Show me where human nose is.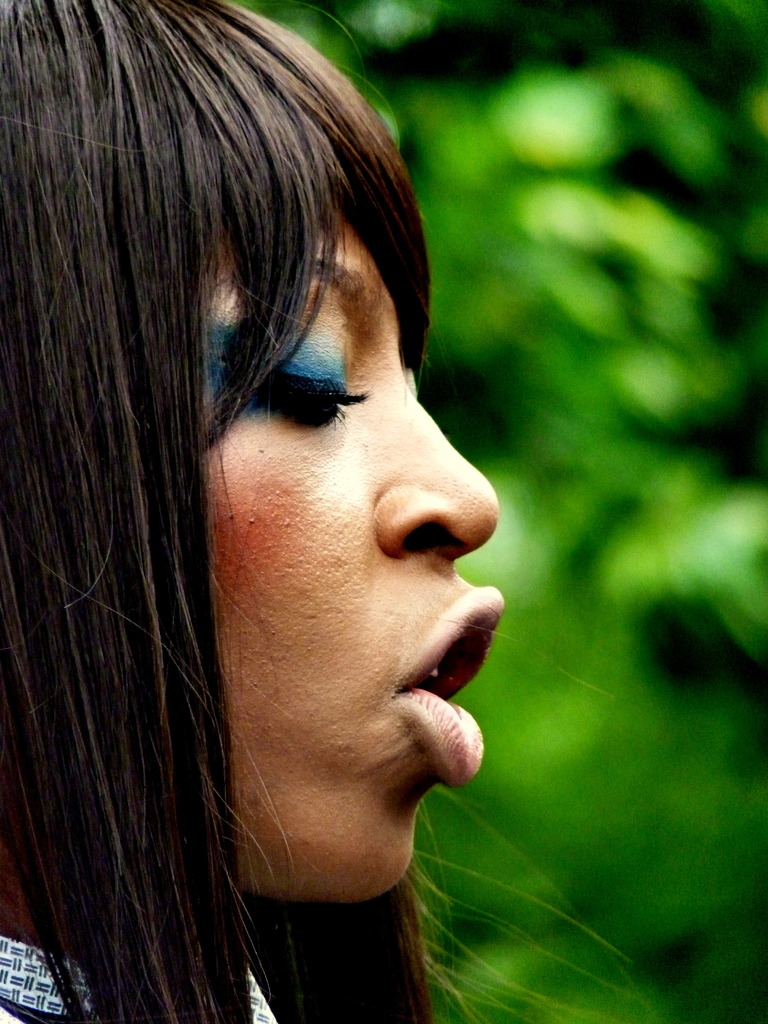
human nose is at [376,375,500,562].
